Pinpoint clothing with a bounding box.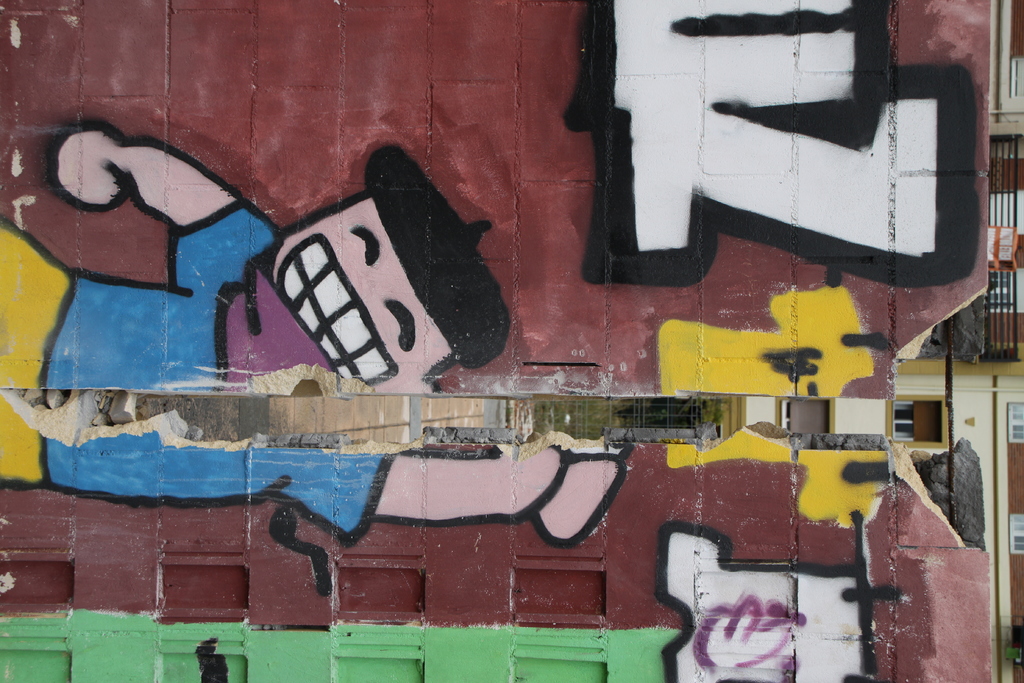
0, 211, 392, 547.
